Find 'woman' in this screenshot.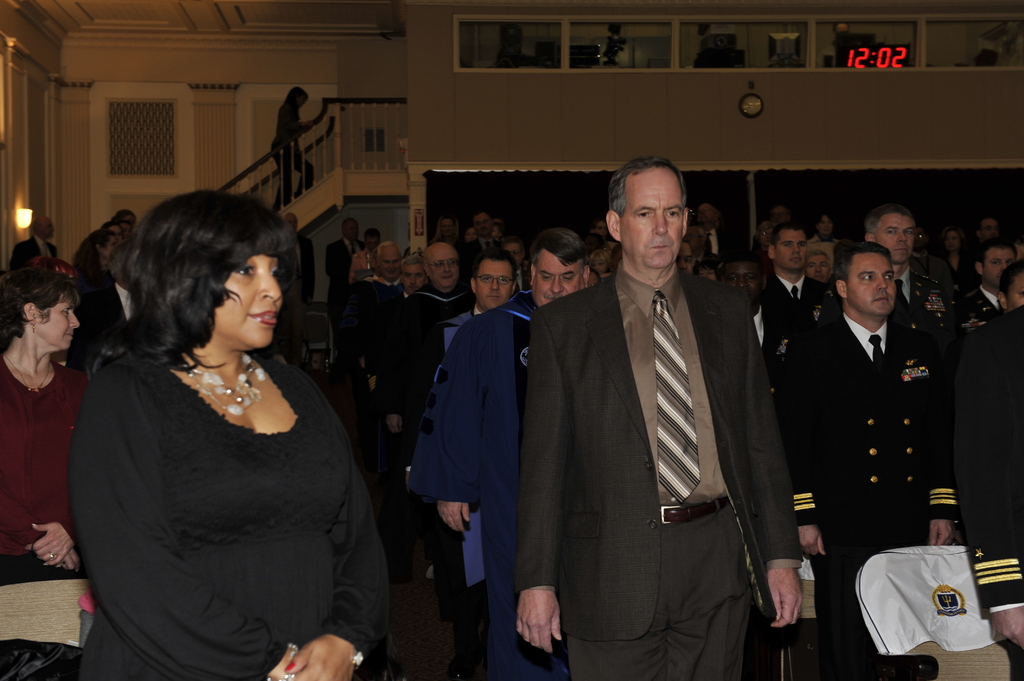
The bounding box for 'woman' is bbox(77, 225, 132, 342).
